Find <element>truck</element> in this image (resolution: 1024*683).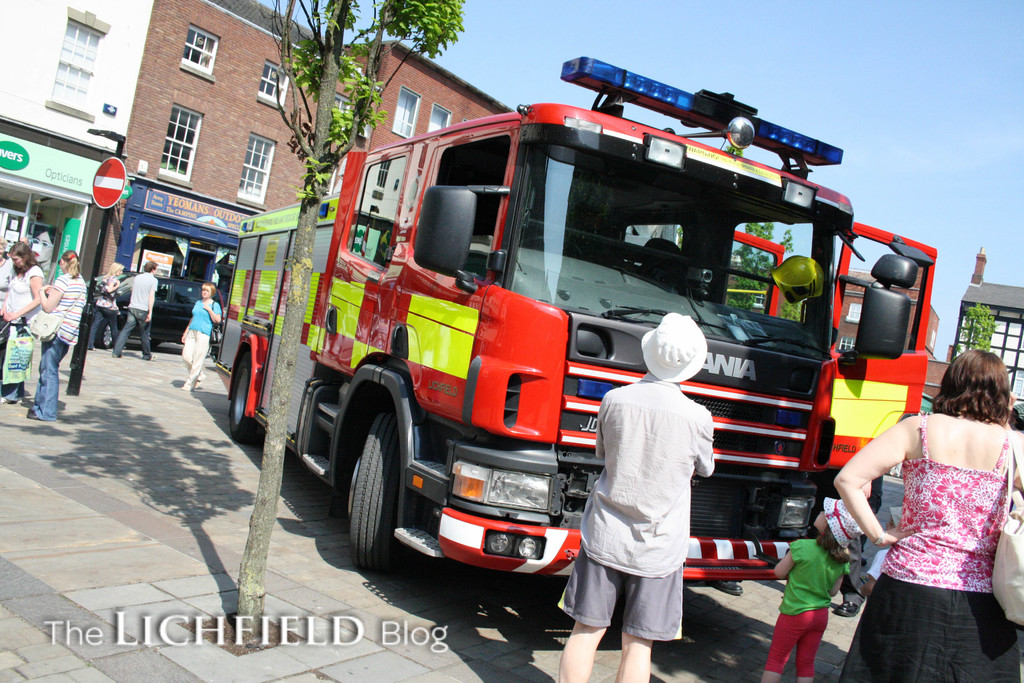
rect(184, 65, 963, 622).
